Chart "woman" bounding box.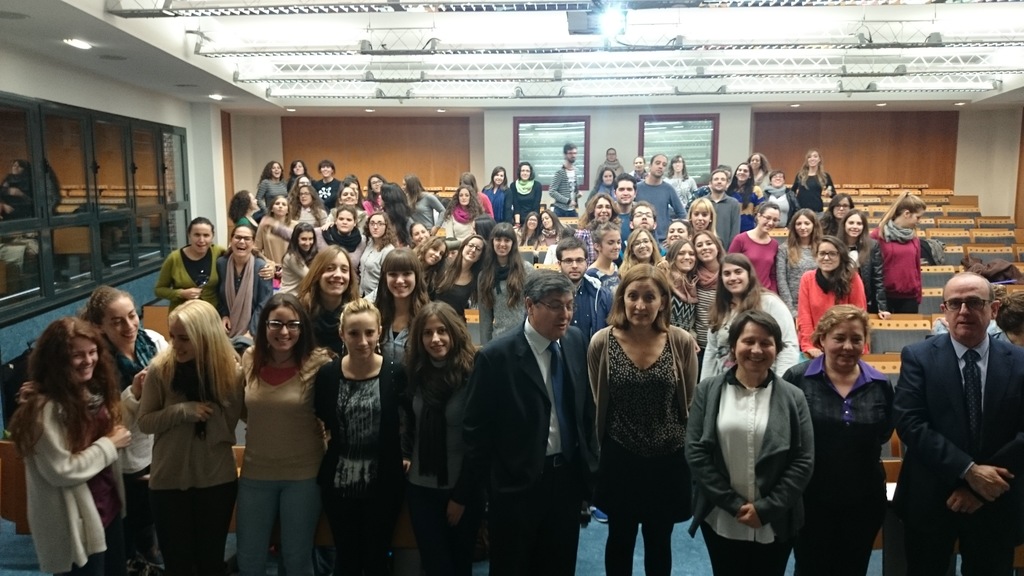
Charted: (436,236,485,317).
